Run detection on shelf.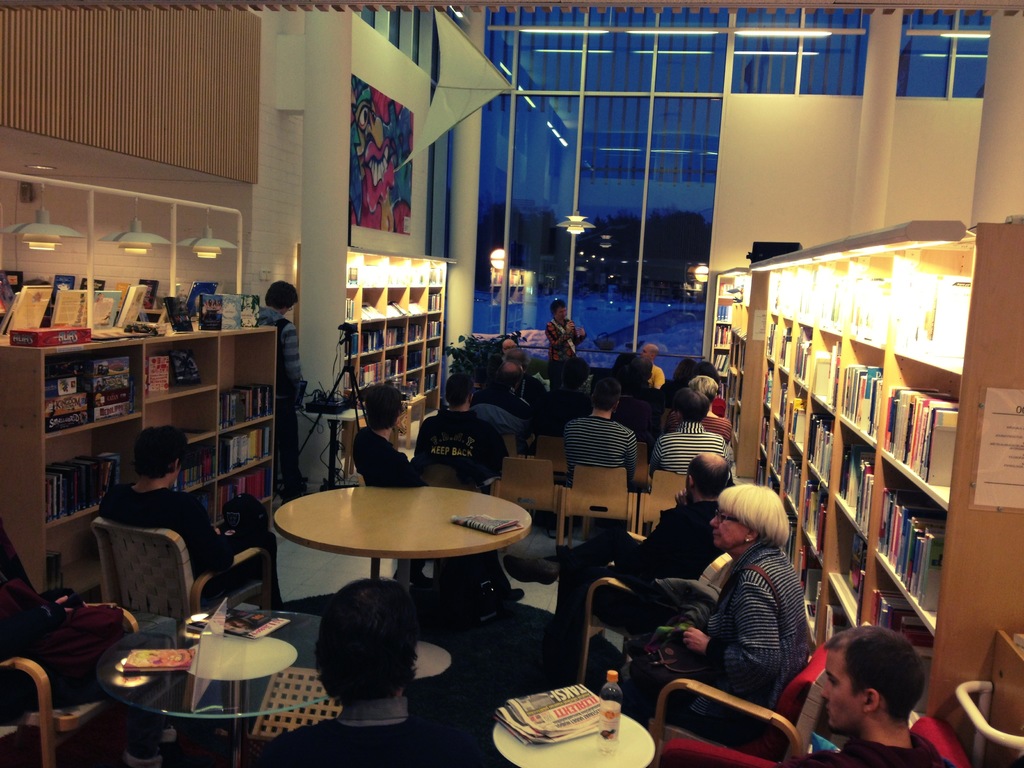
Result: <box>359,251,393,289</box>.
